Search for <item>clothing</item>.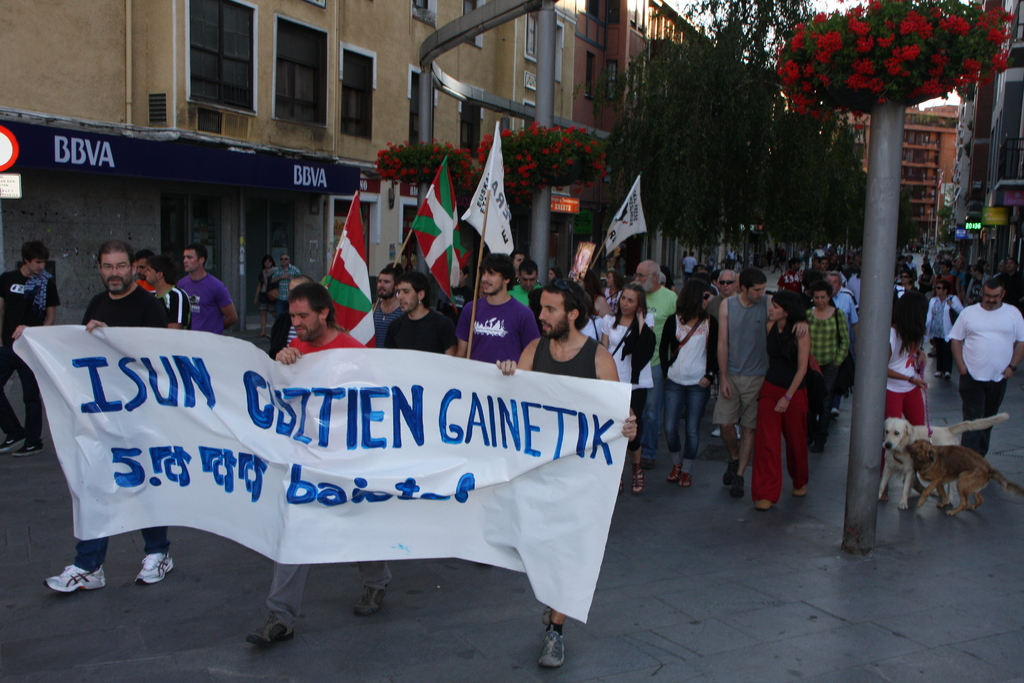
Found at box=[655, 310, 712, 450].
